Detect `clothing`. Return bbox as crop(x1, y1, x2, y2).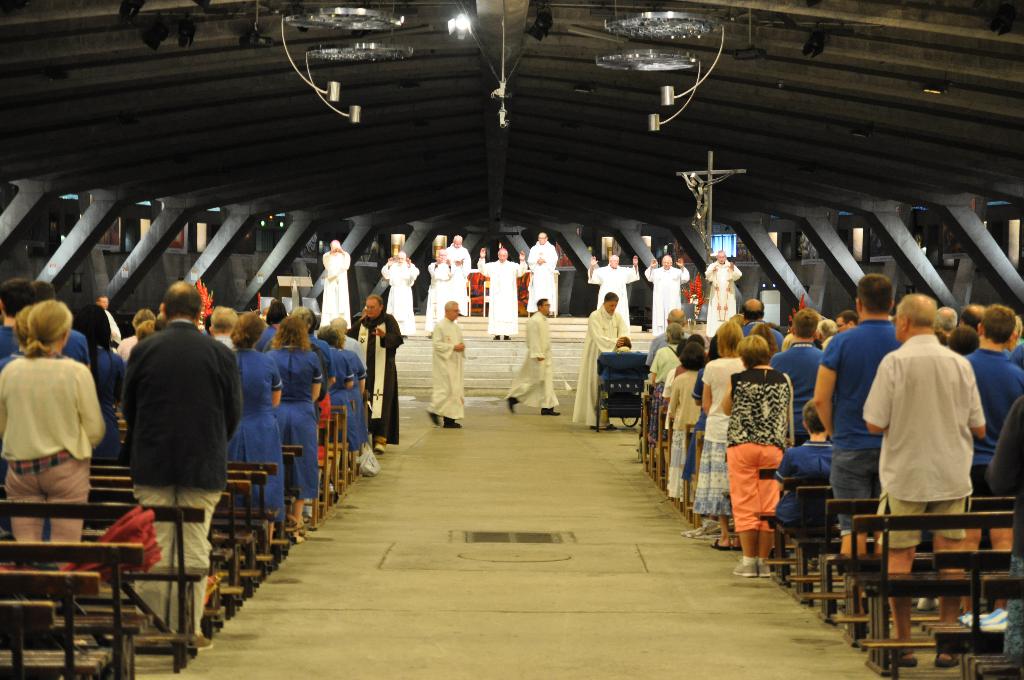
crop(703, 261, 741, 331).
